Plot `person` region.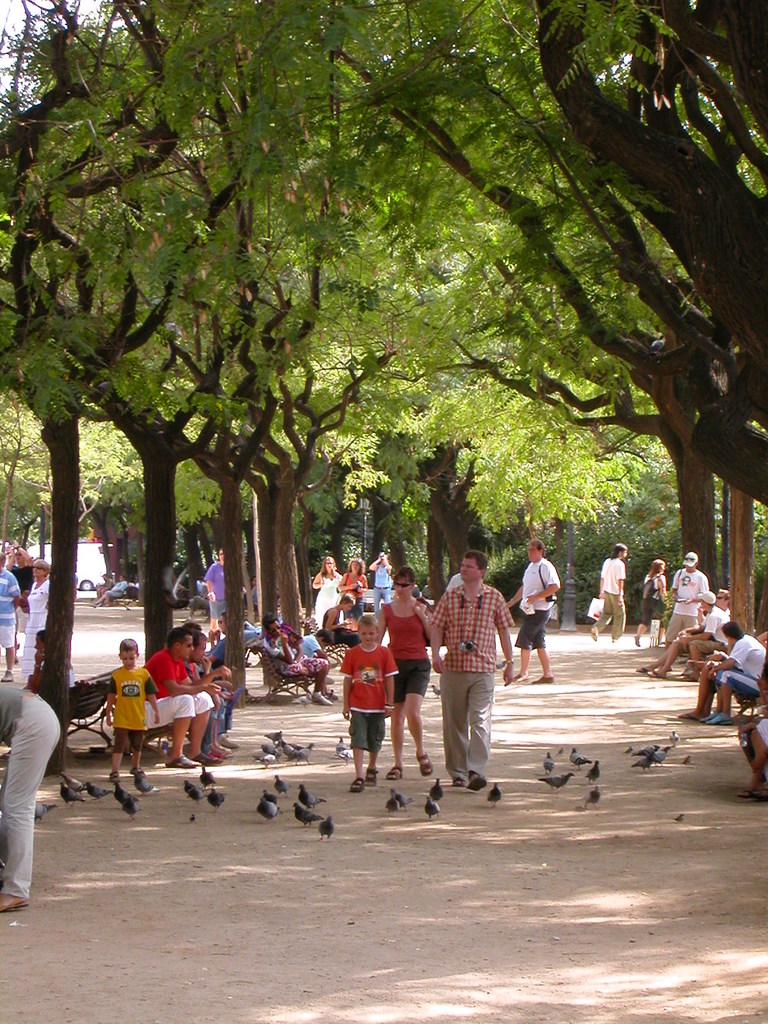
Plotted at left=205, top=543, right=227, bottom=643.
